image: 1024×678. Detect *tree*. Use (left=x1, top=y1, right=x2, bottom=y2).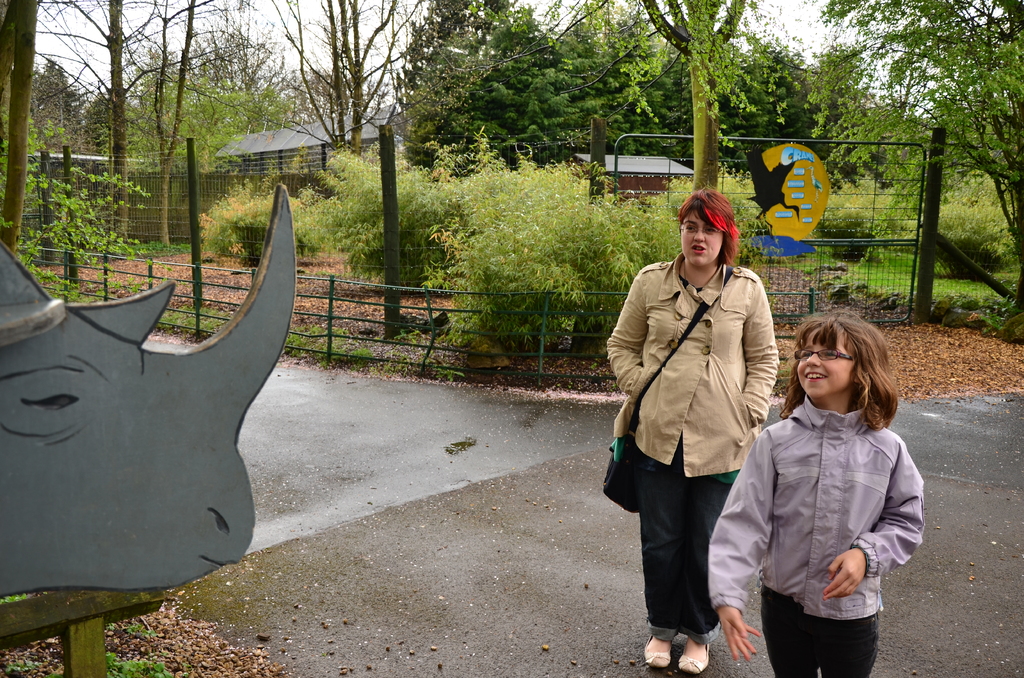
(left=642, top=0, right=747, bottom=191).
